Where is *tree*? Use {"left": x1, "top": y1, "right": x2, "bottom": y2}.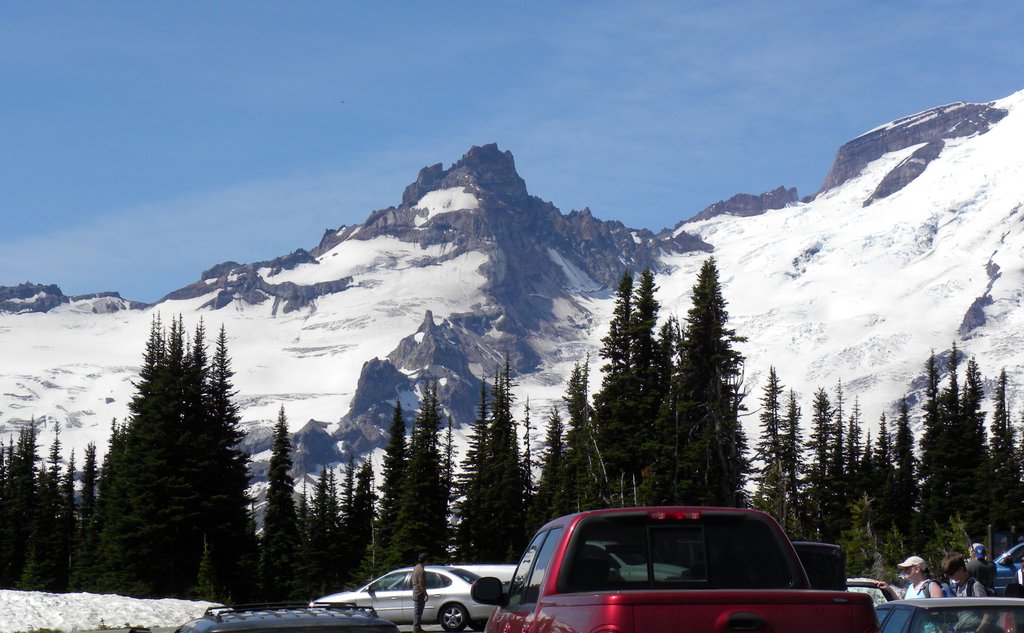
{"left": 371, "top": 398, "right": 412, "bottom": 533}.
